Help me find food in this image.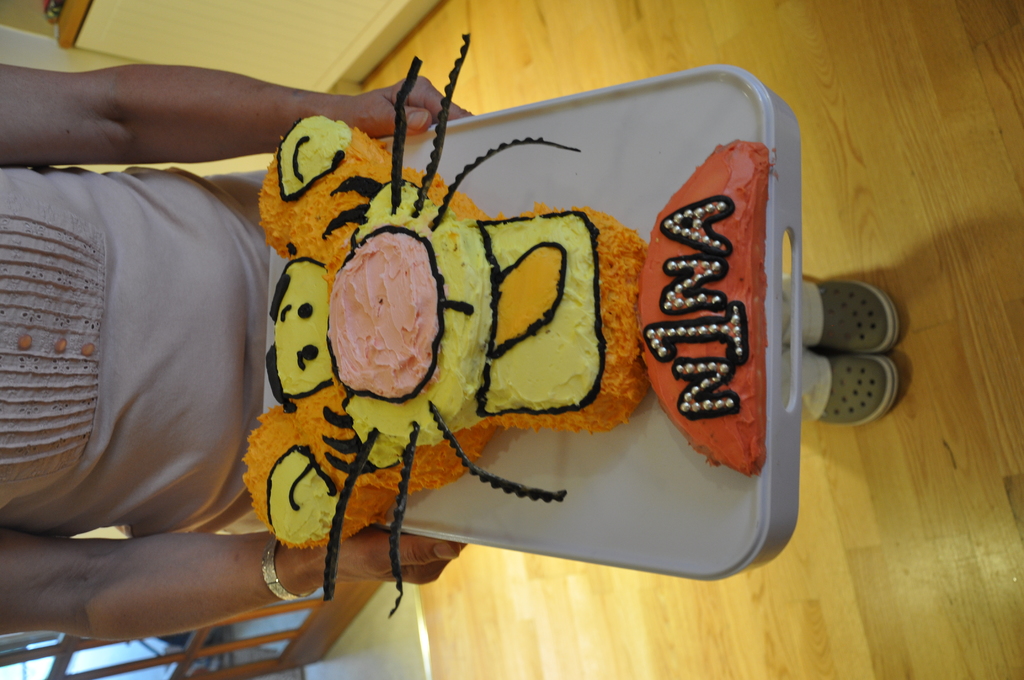
Found it: [x1=243, y1=30, x2=770, y2=615].
